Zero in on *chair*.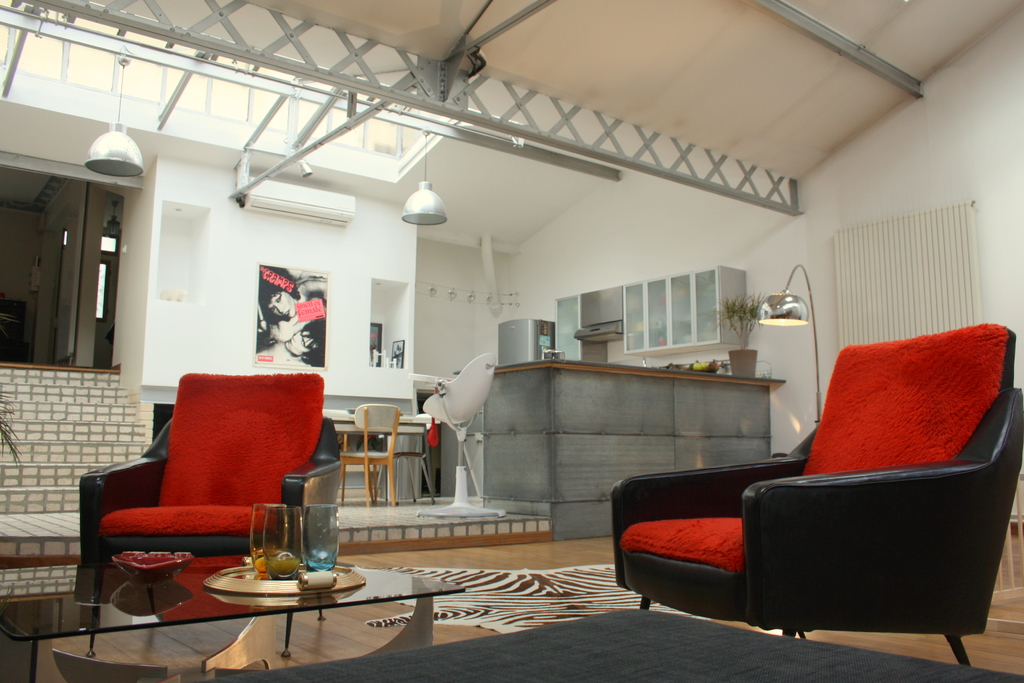
Zeroed in: left=339, top=403, right=404, bottom=509.
